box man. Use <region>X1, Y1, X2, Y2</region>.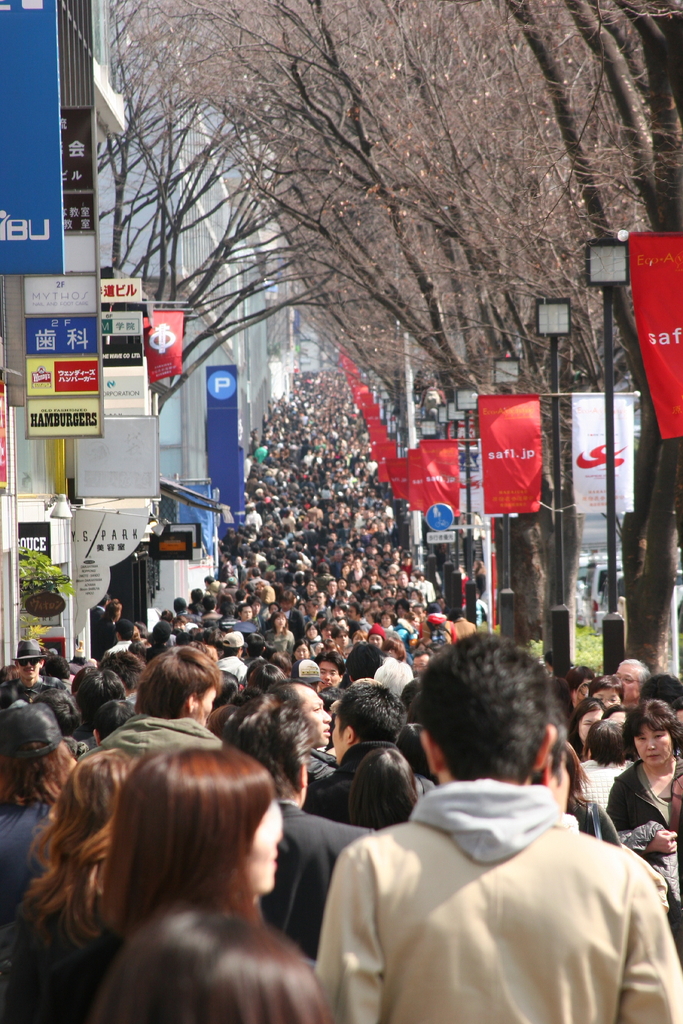
<region>319, 655, 652, 1021</region>.
